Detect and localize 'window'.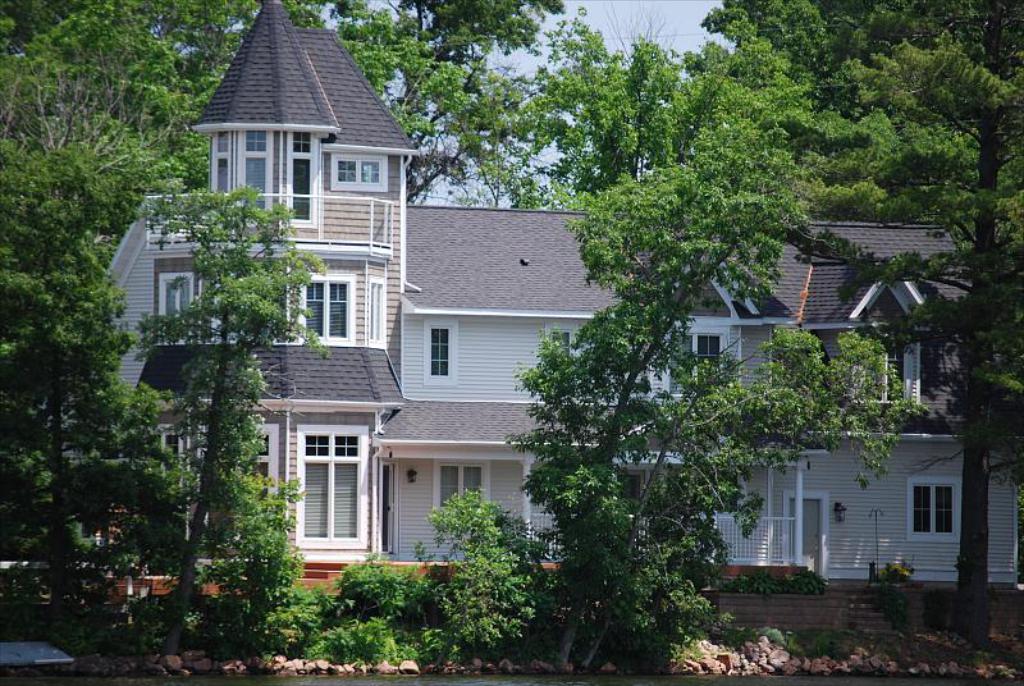
Localized at box=[426, 323, 453, 379].
